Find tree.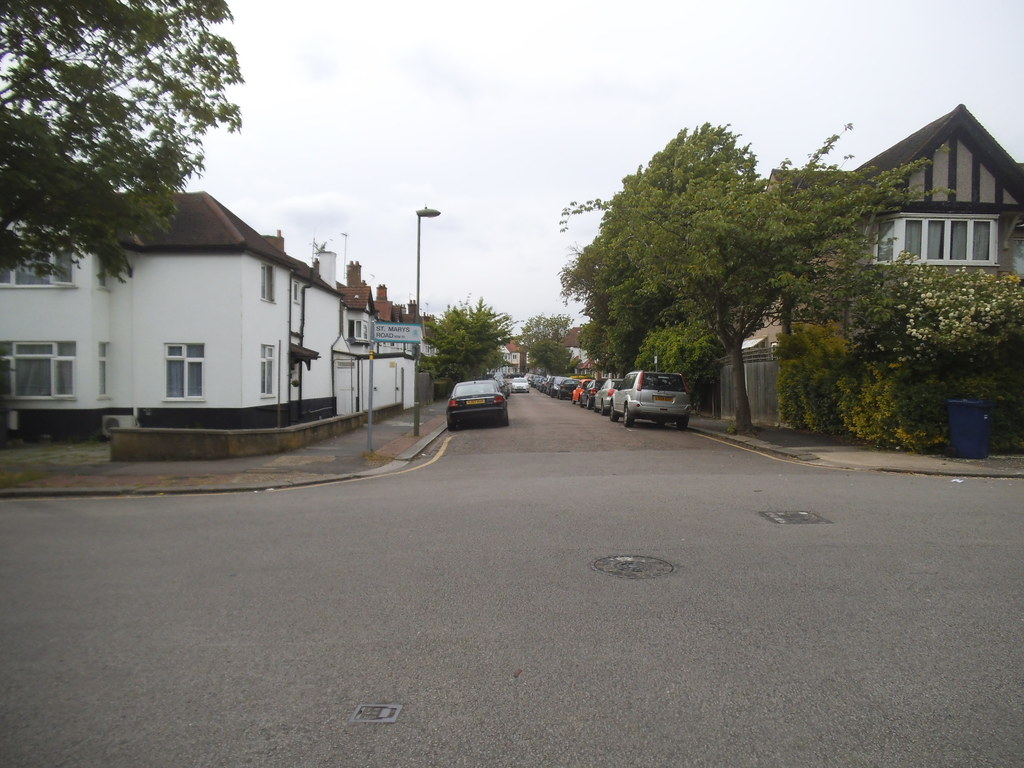
394 288 521 386.
